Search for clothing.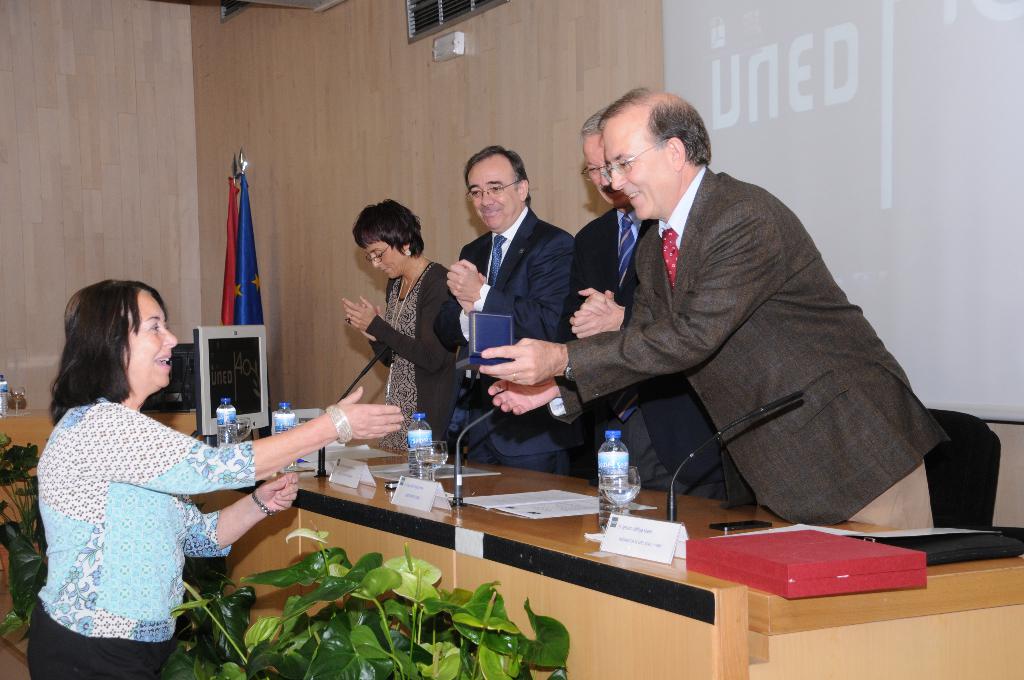
Found at bbox=(33, 373, 248, 654).
